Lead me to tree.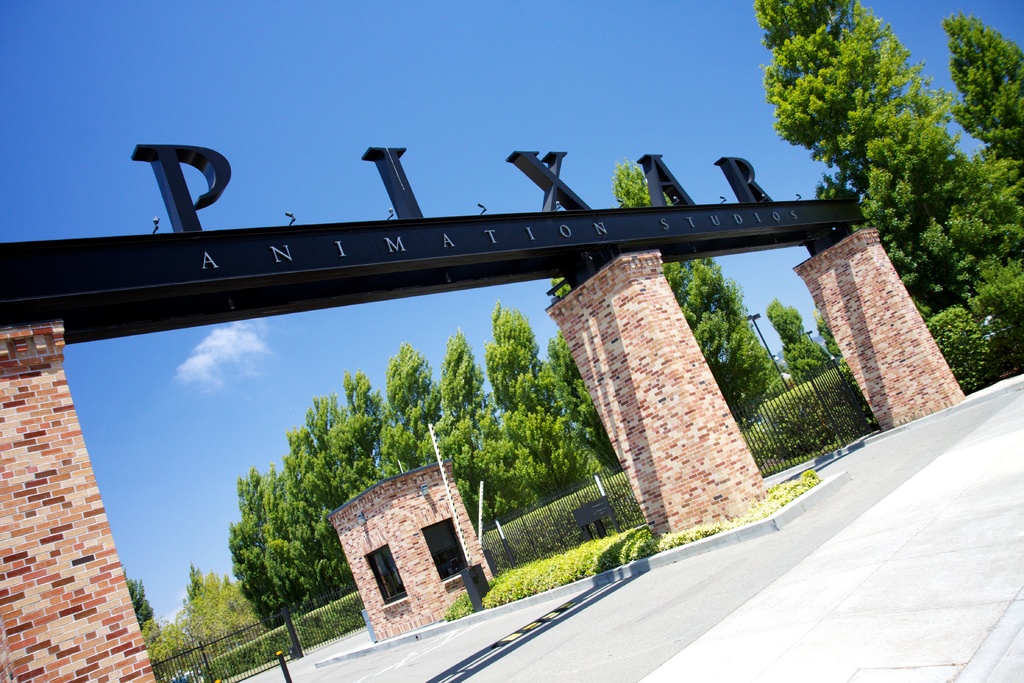
Lead to 941,152,1023,265.
